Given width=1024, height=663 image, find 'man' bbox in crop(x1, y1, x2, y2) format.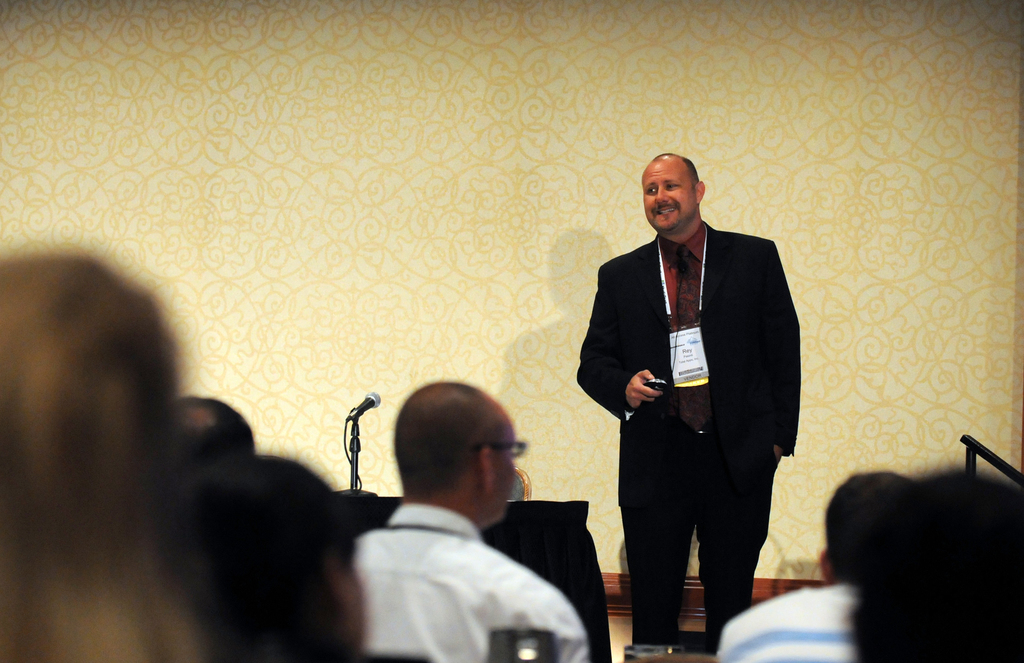
crop(353, 373, 601, 662).
